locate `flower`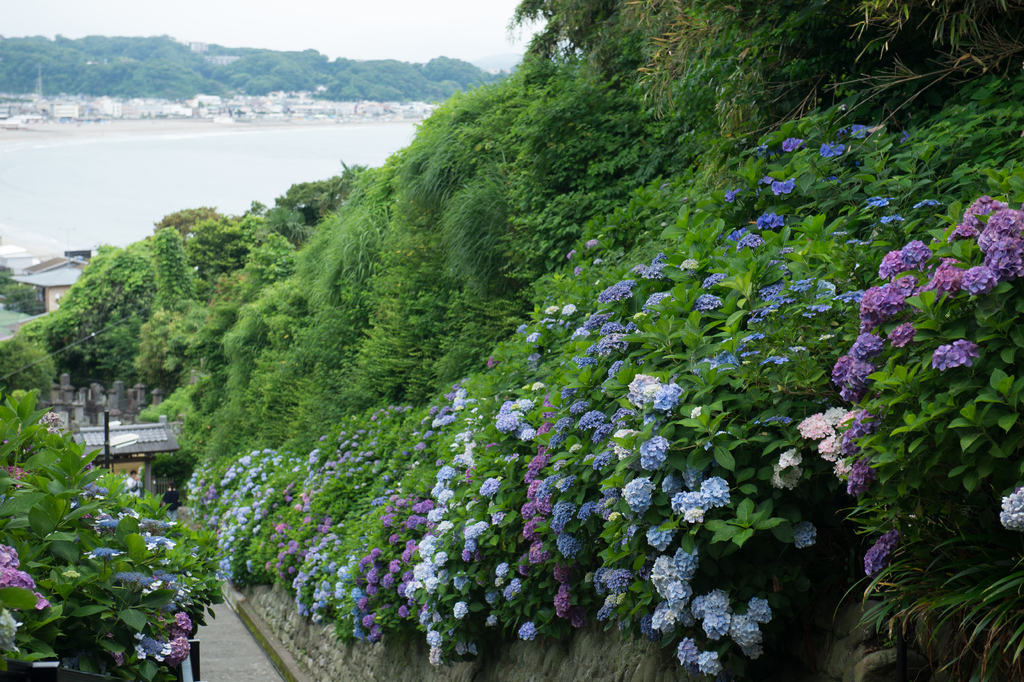
l=733, t=614, r=765, b=657
